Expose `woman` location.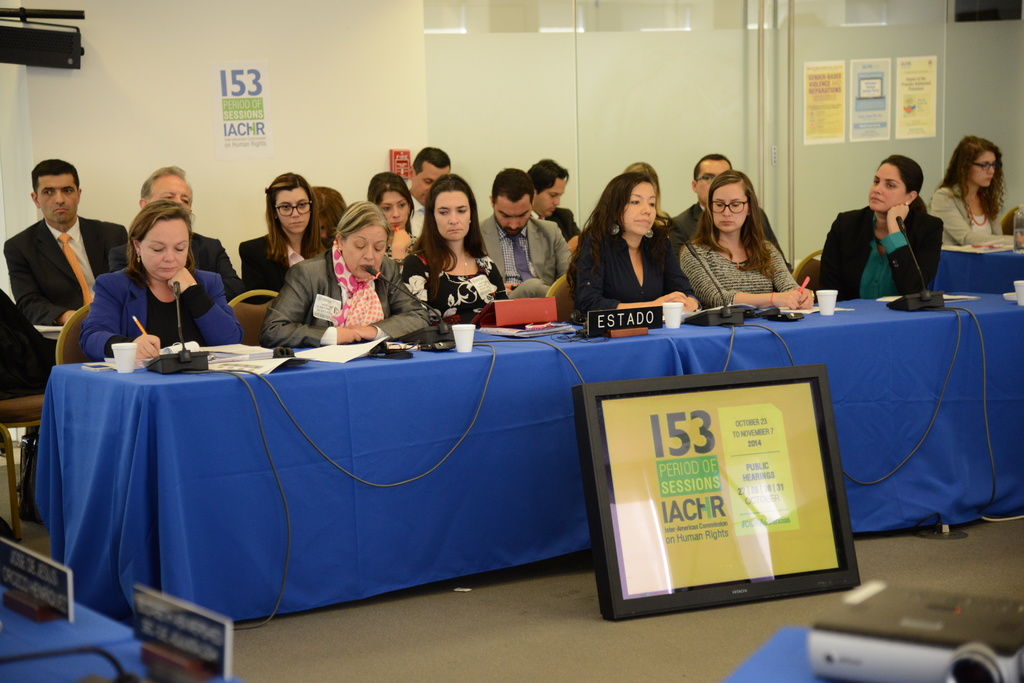
Exposed at 930/129/1023/245.
